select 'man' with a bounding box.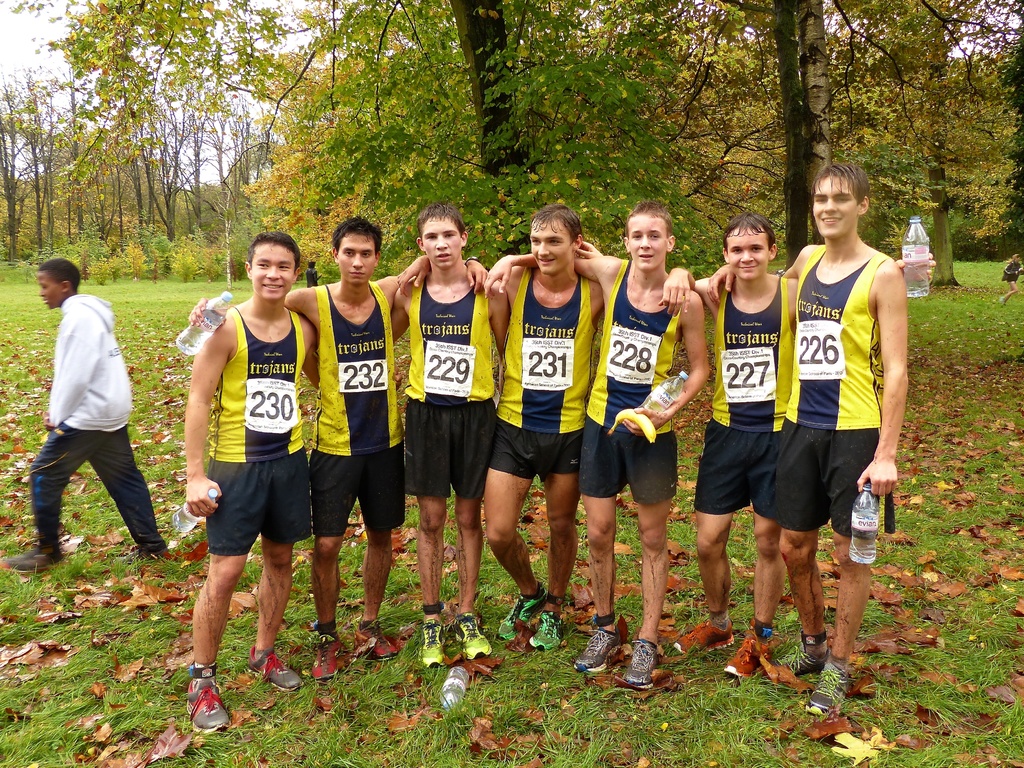
l=21, t=244, r=156, b=593.
